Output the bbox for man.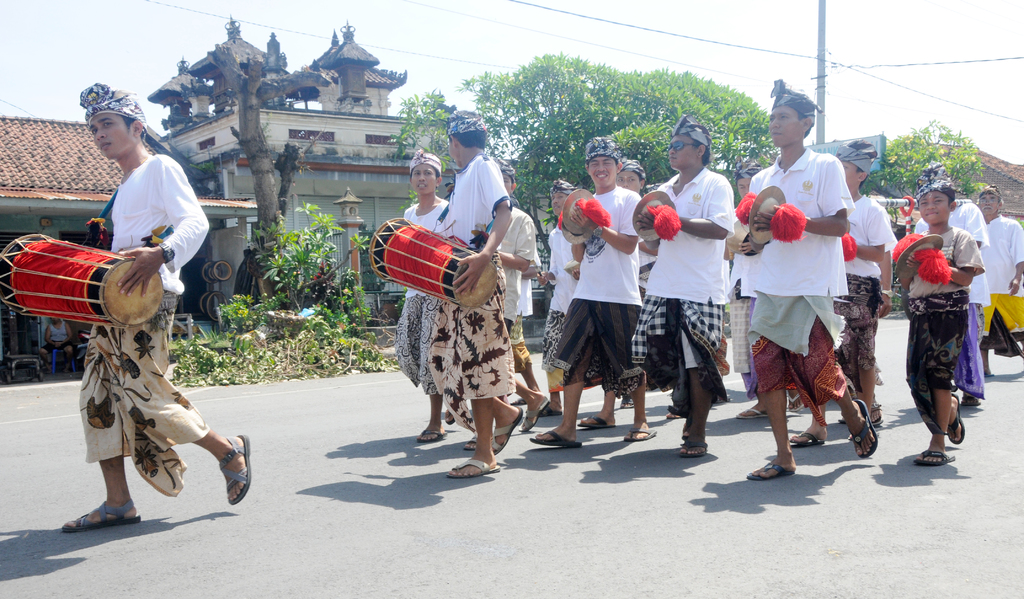
37, 316, 81, 373.
